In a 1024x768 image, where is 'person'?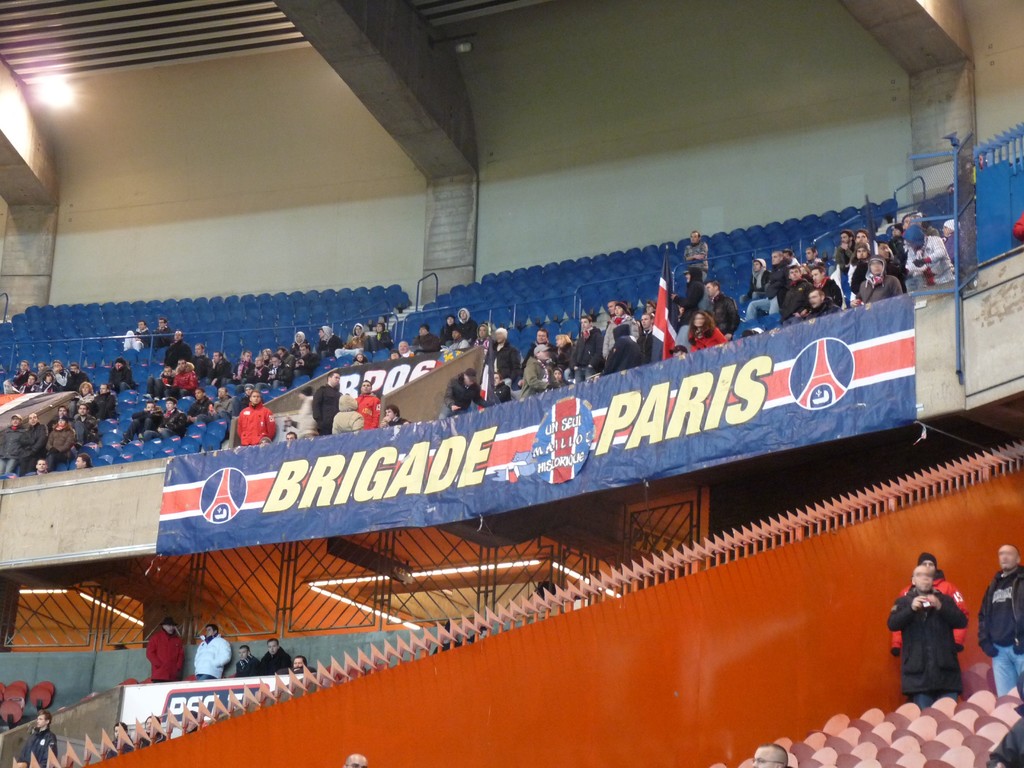
195, 619, 239, 684.
